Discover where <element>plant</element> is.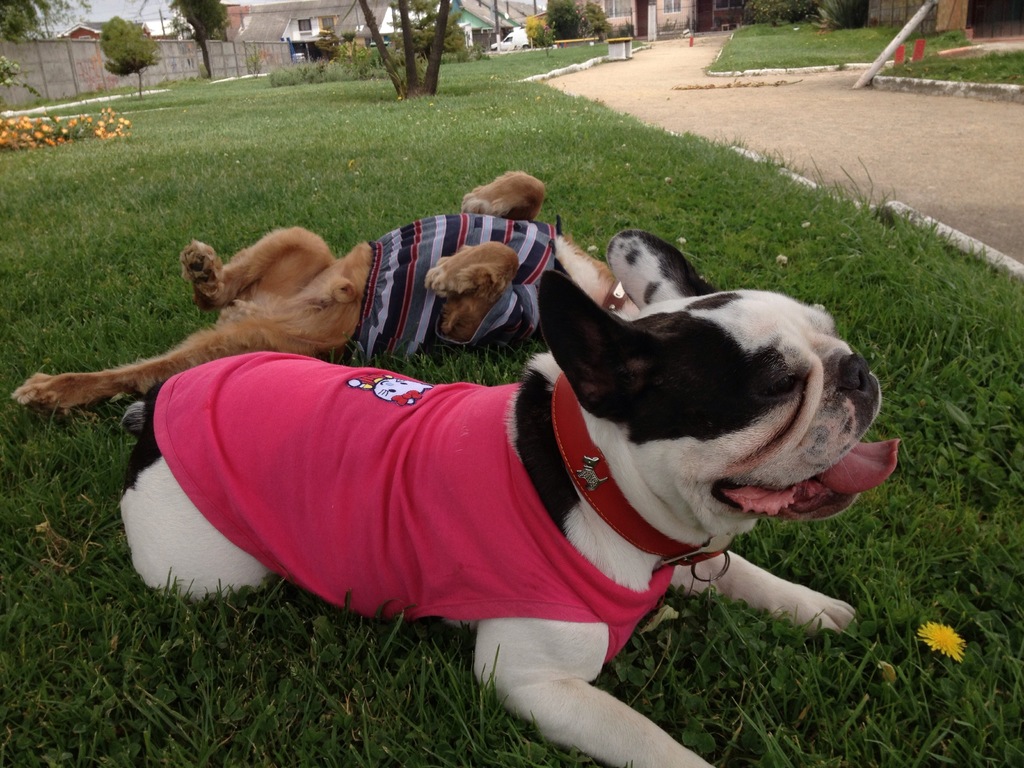
Discovered at [x1=103, y1=16, x2=158, y2=98].
